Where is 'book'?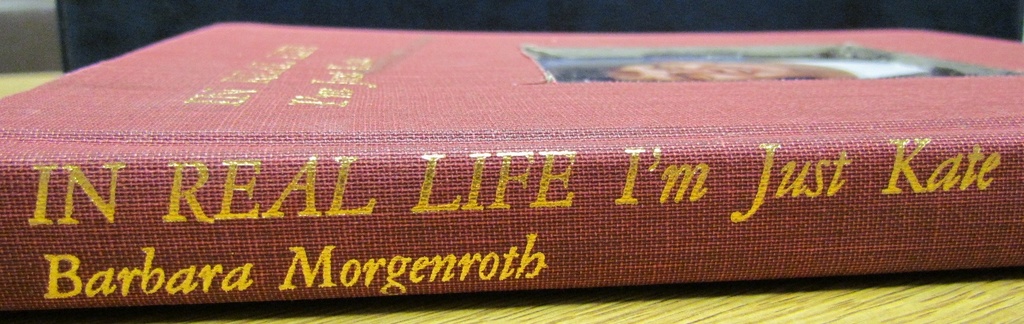
<box>0,18,1023,322</box>.
